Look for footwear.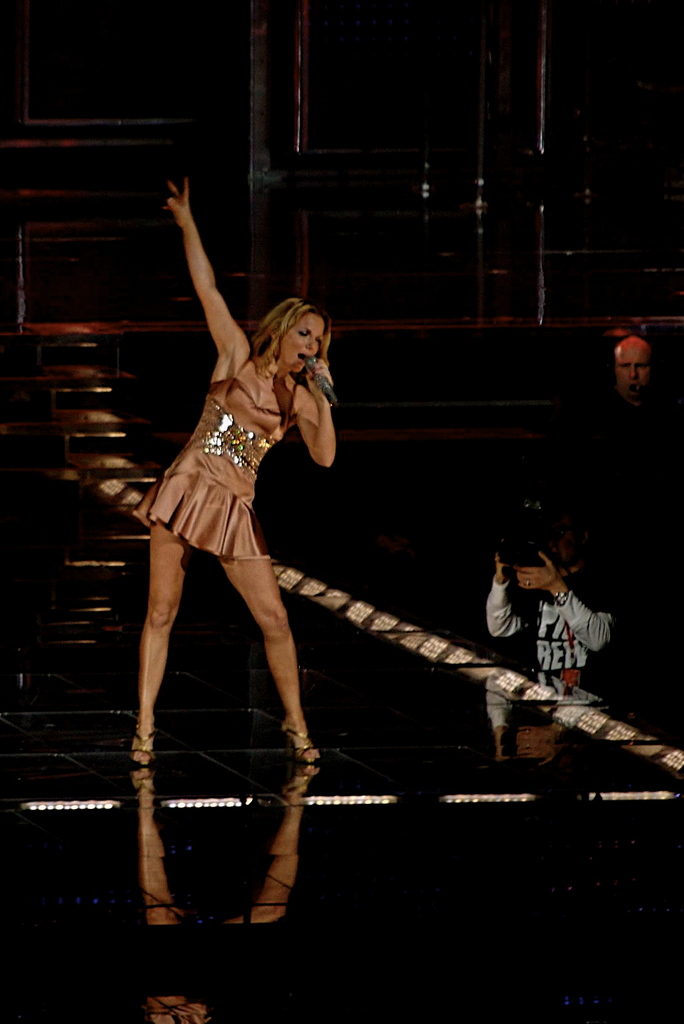
Found: <bbox>128, 711, 156, 765</bbox>.
